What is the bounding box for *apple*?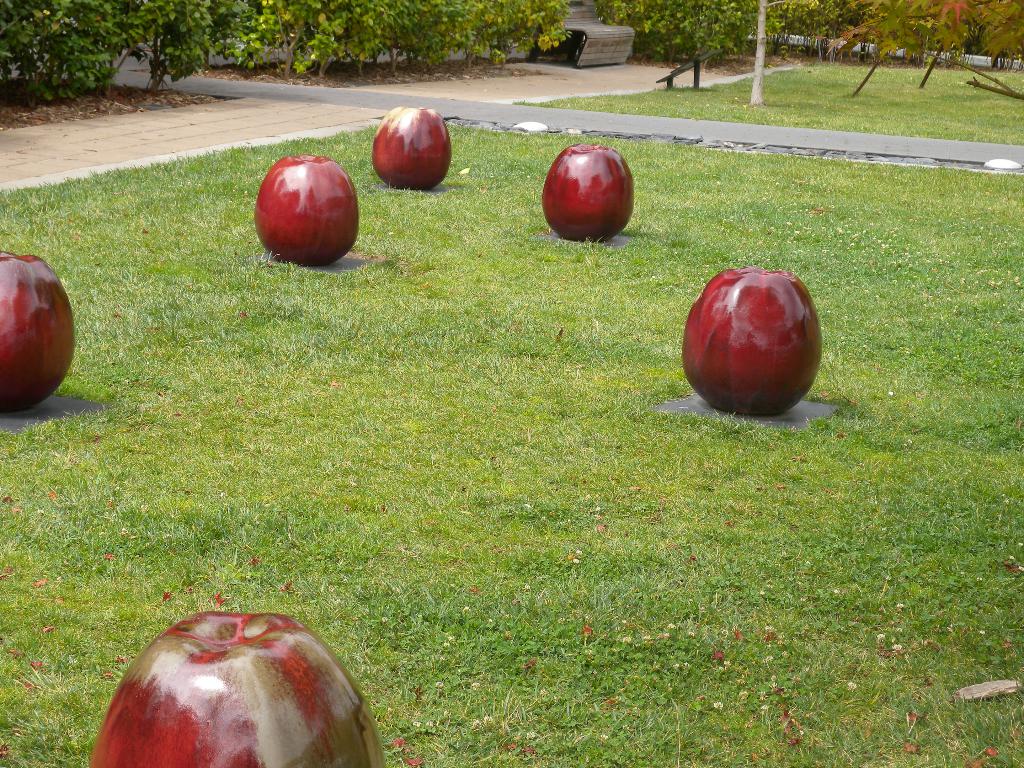
<region>92, 609, 397, 767</region>.
